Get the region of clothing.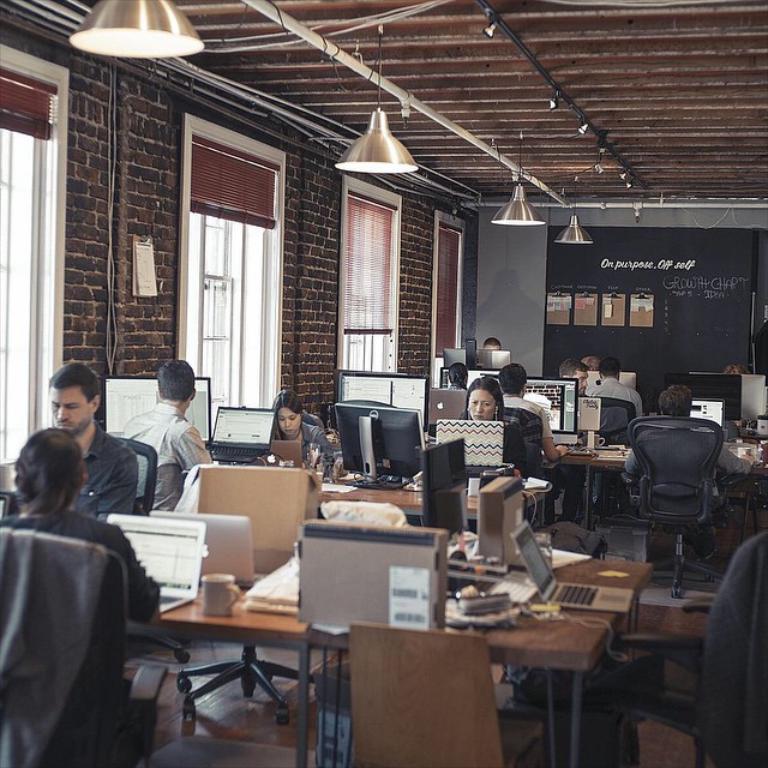
502/397/563/504.
